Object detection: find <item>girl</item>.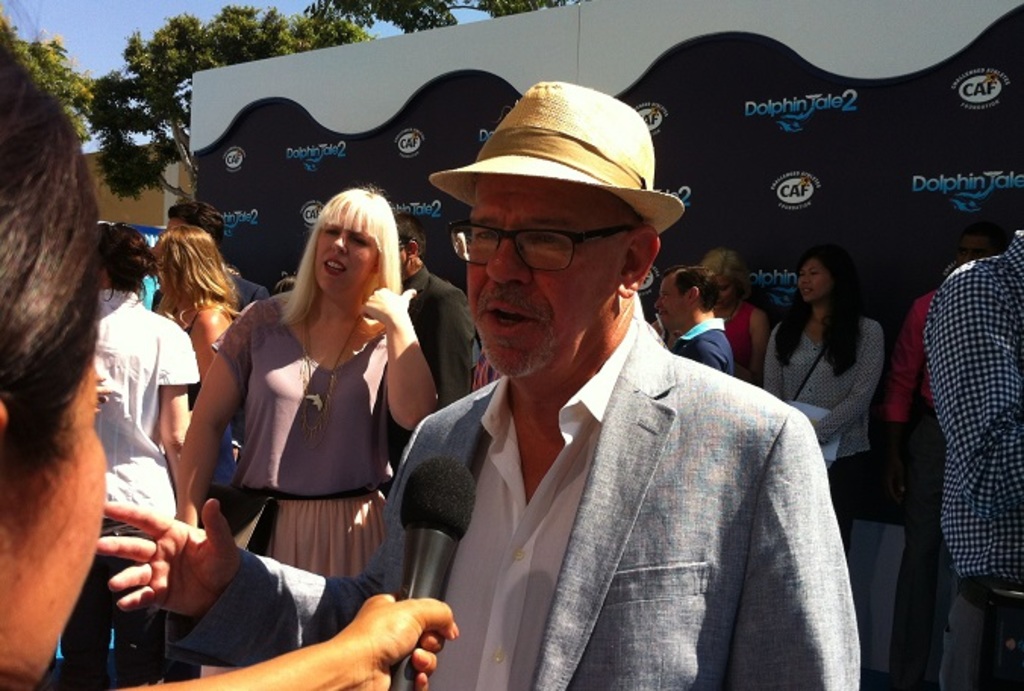
<box>53,214,198,689</box>.
